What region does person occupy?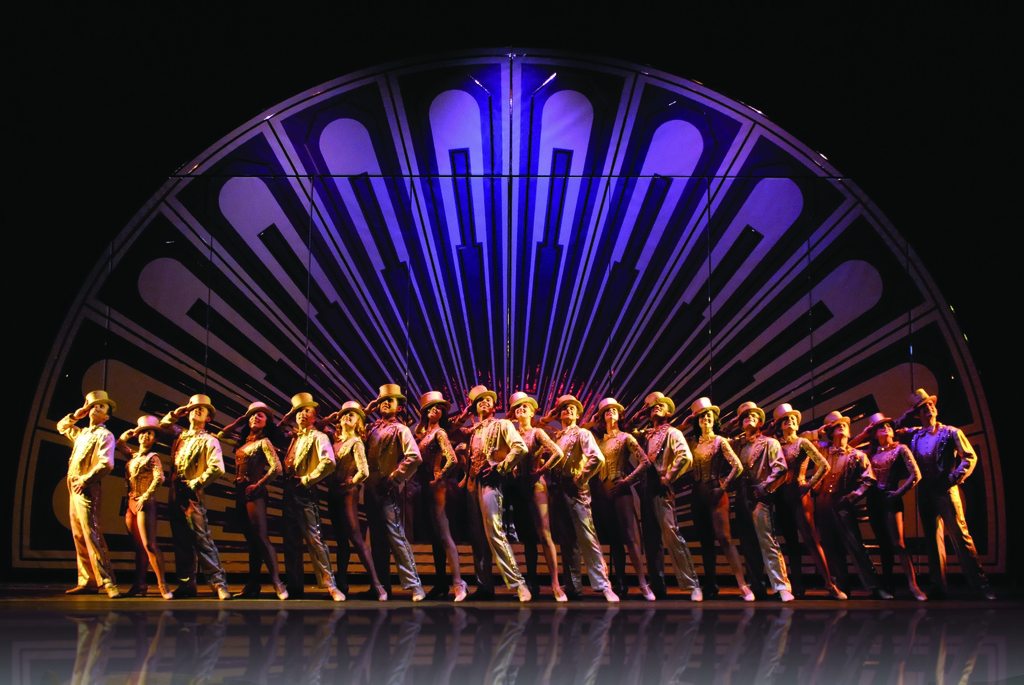
(109, 409, 175, 590).
